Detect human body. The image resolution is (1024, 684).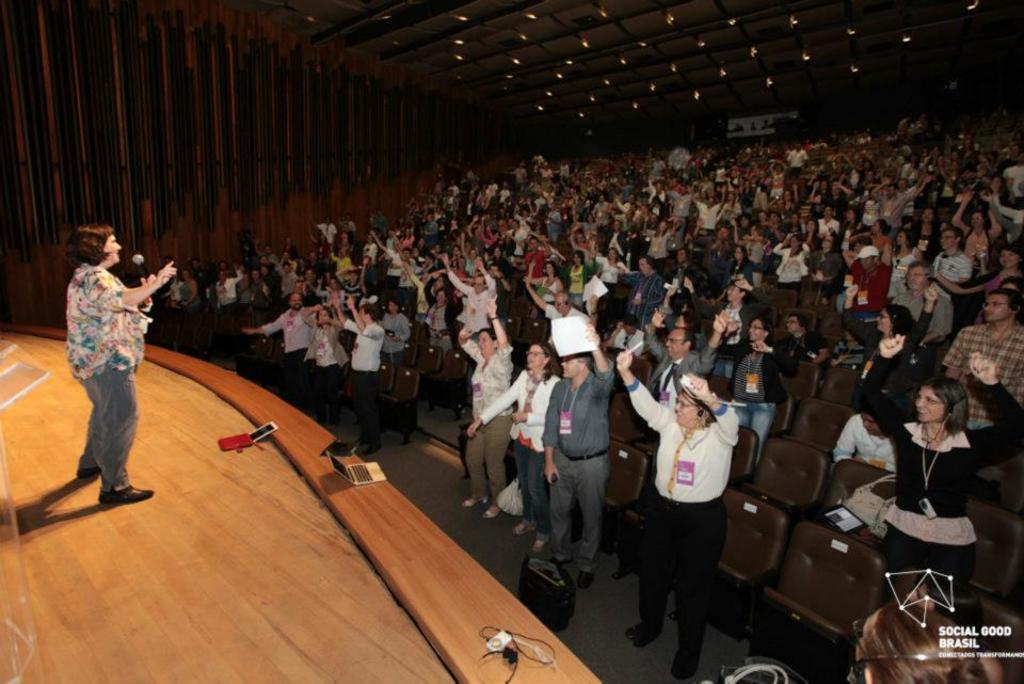
x1=406 y1=266 x2=433 y2=328.
